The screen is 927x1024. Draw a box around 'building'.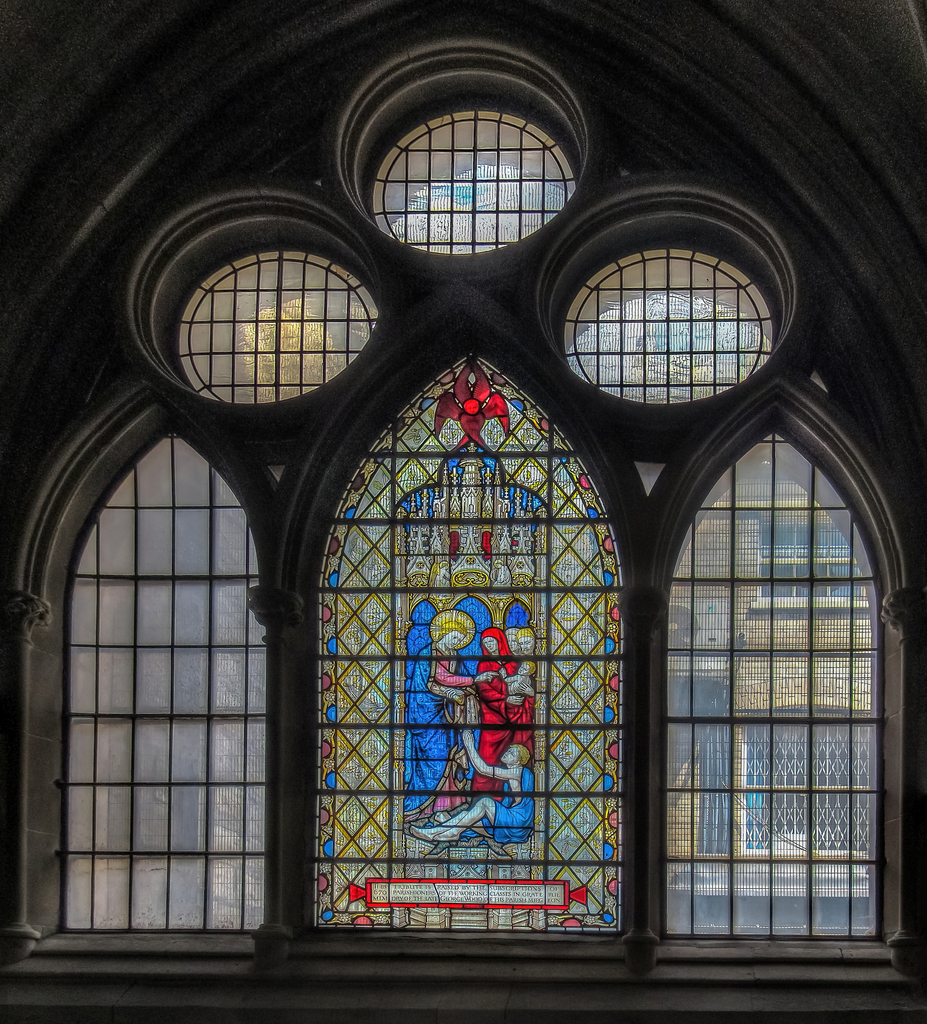
(0, 0, 926, 1023).
